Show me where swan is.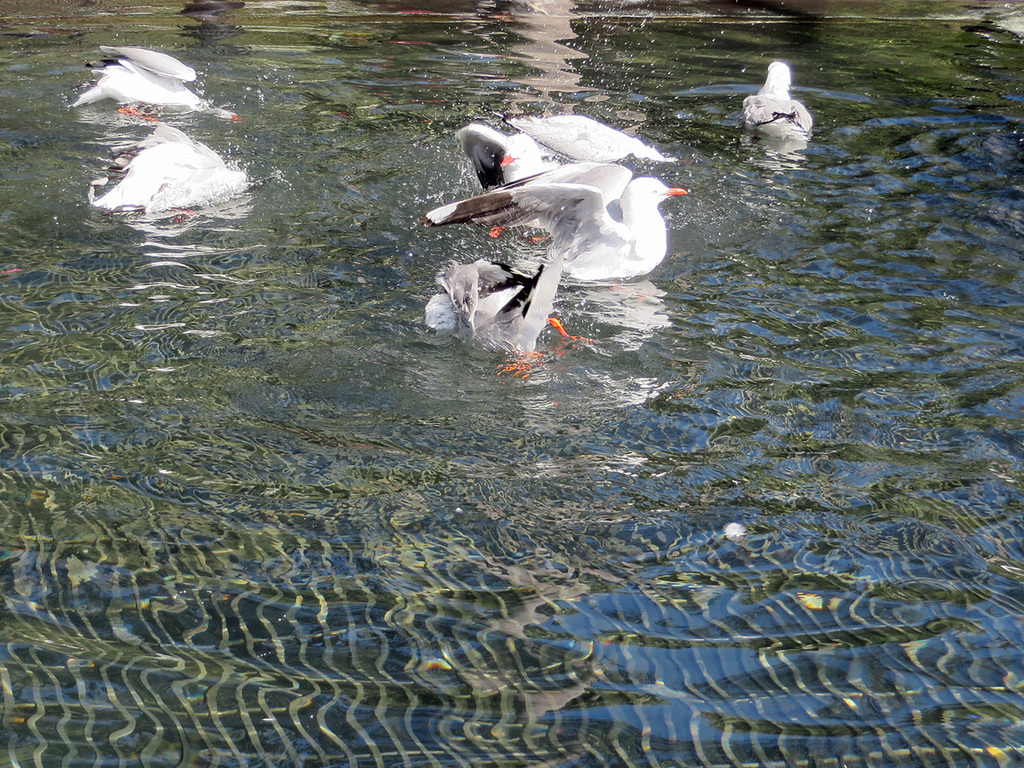
swan is at select_region(67, 46, 236, 120).
